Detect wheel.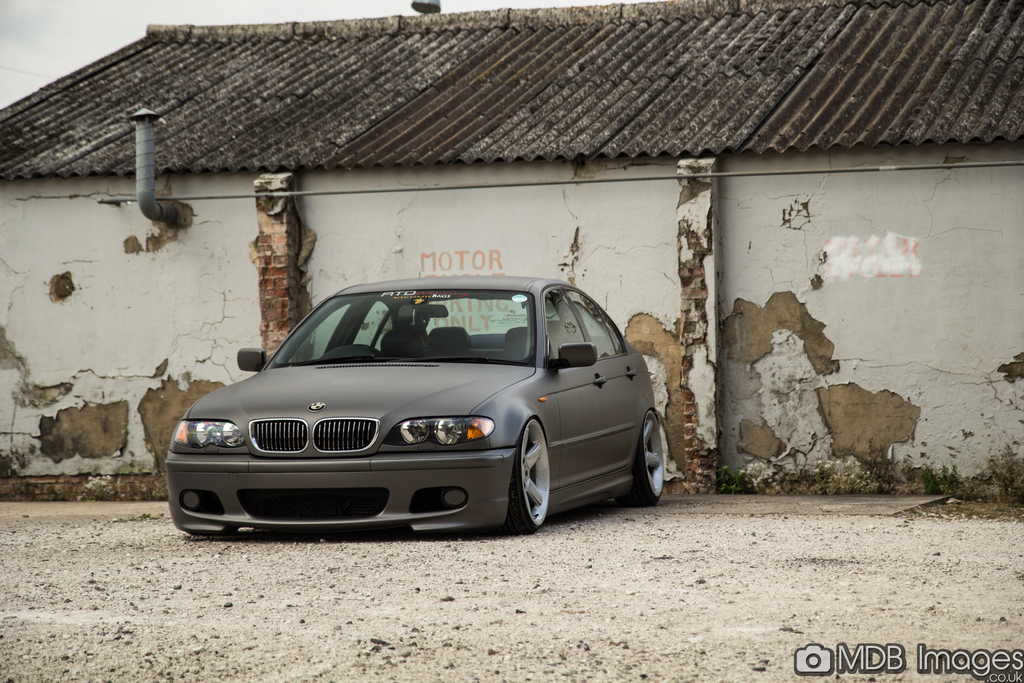
Detected at crop(634, 407, 669, 504).
